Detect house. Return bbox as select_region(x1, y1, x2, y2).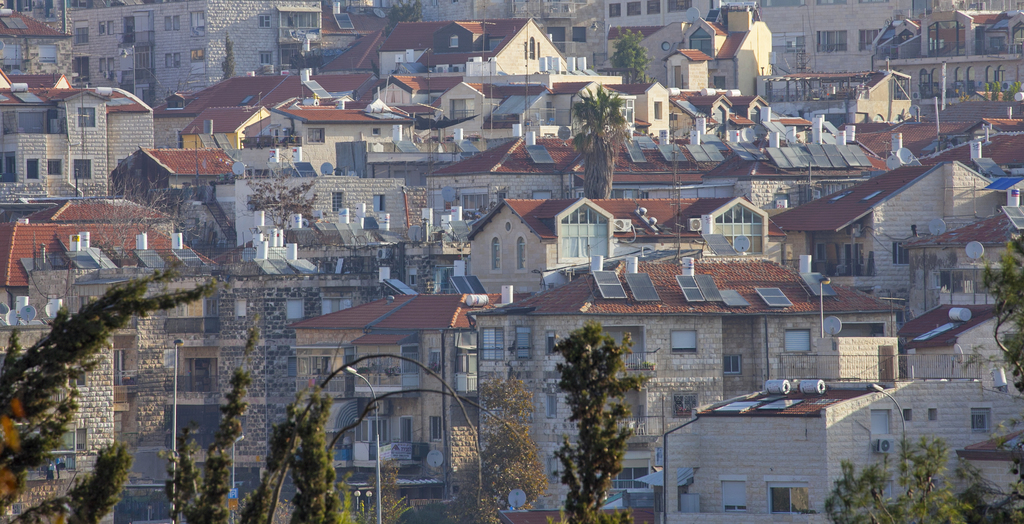
select_region(420, 19, 629, 93).
